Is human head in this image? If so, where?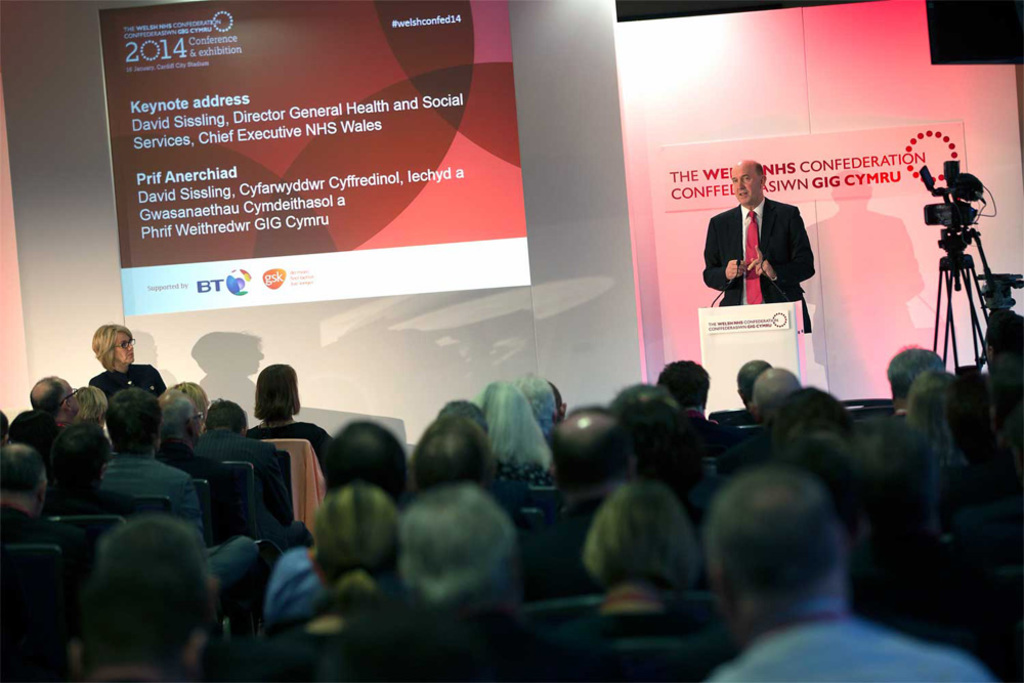
Yes, at 764/385/851/442.
